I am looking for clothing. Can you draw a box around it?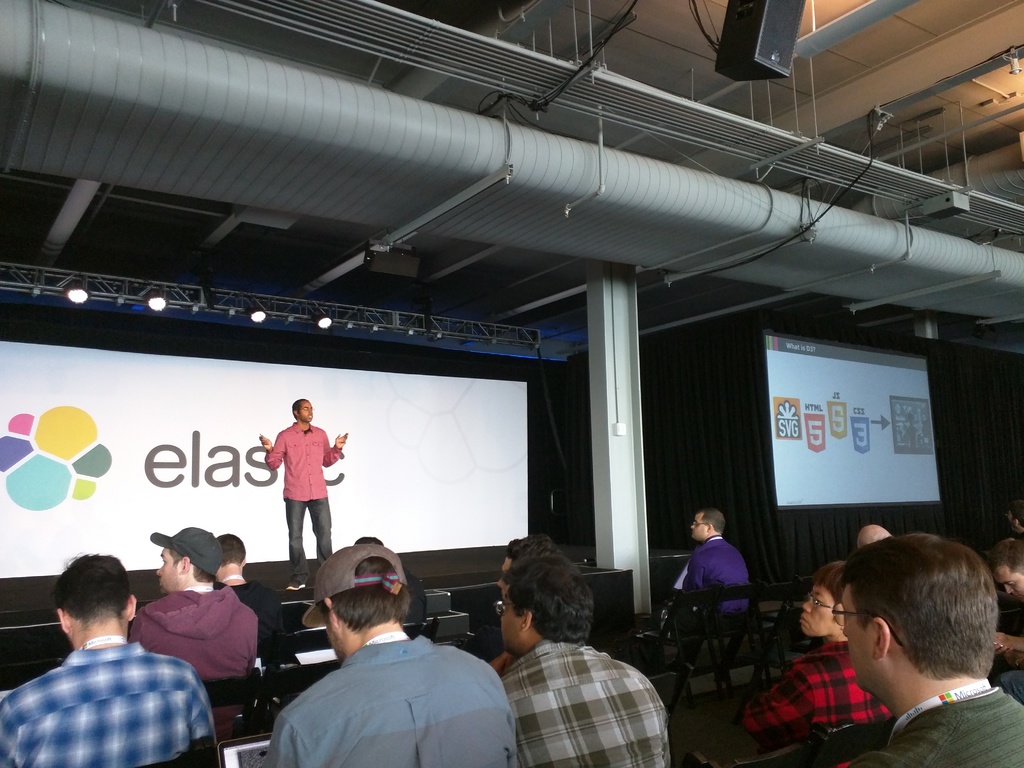
Sure, the bounding box is left=266, top=422, right=346, bottom=582.
